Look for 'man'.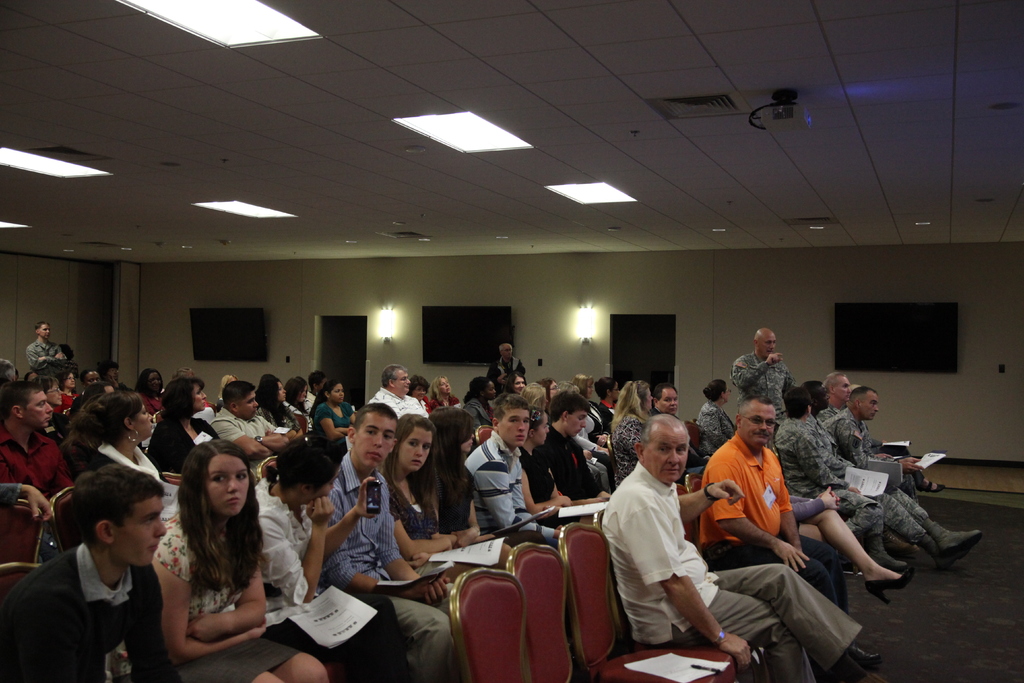
Found: bbox=(601, 413, 885, 682).
